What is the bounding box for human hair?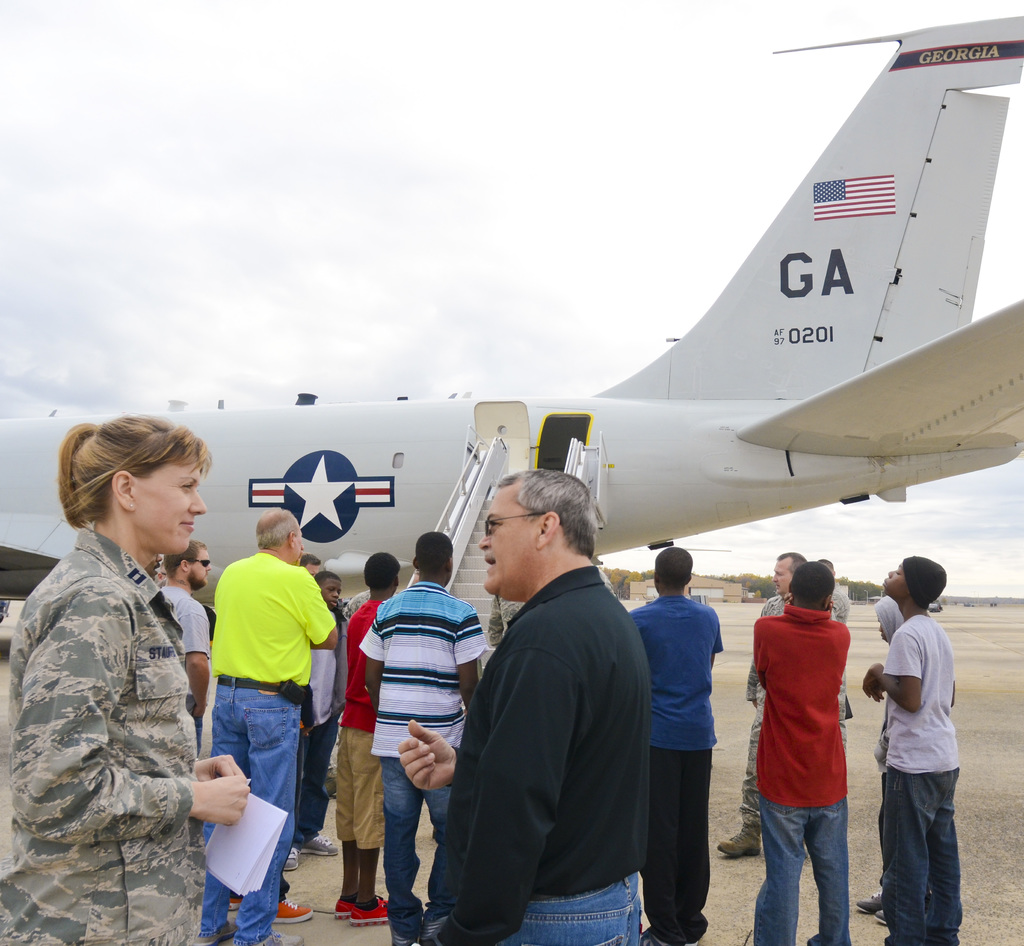
x1=654, y1=549, x2=694, y2=594.
